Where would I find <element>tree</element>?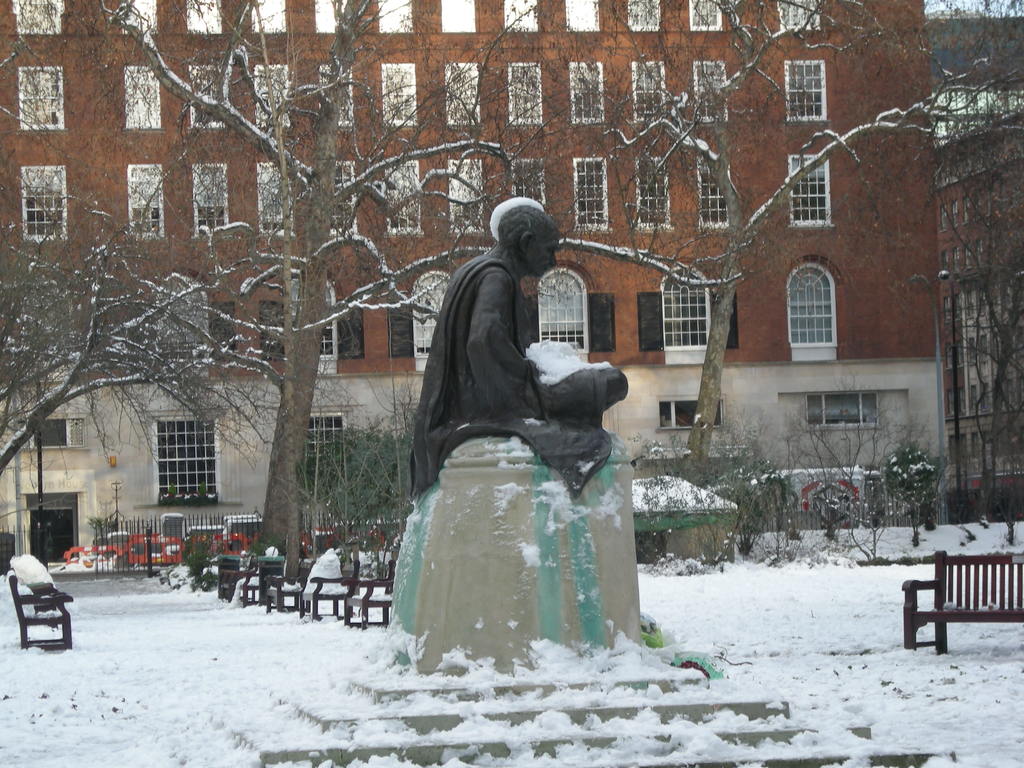
At {"x1": 510, "y1": 0, "x2": 1023, "y2": 477}.
